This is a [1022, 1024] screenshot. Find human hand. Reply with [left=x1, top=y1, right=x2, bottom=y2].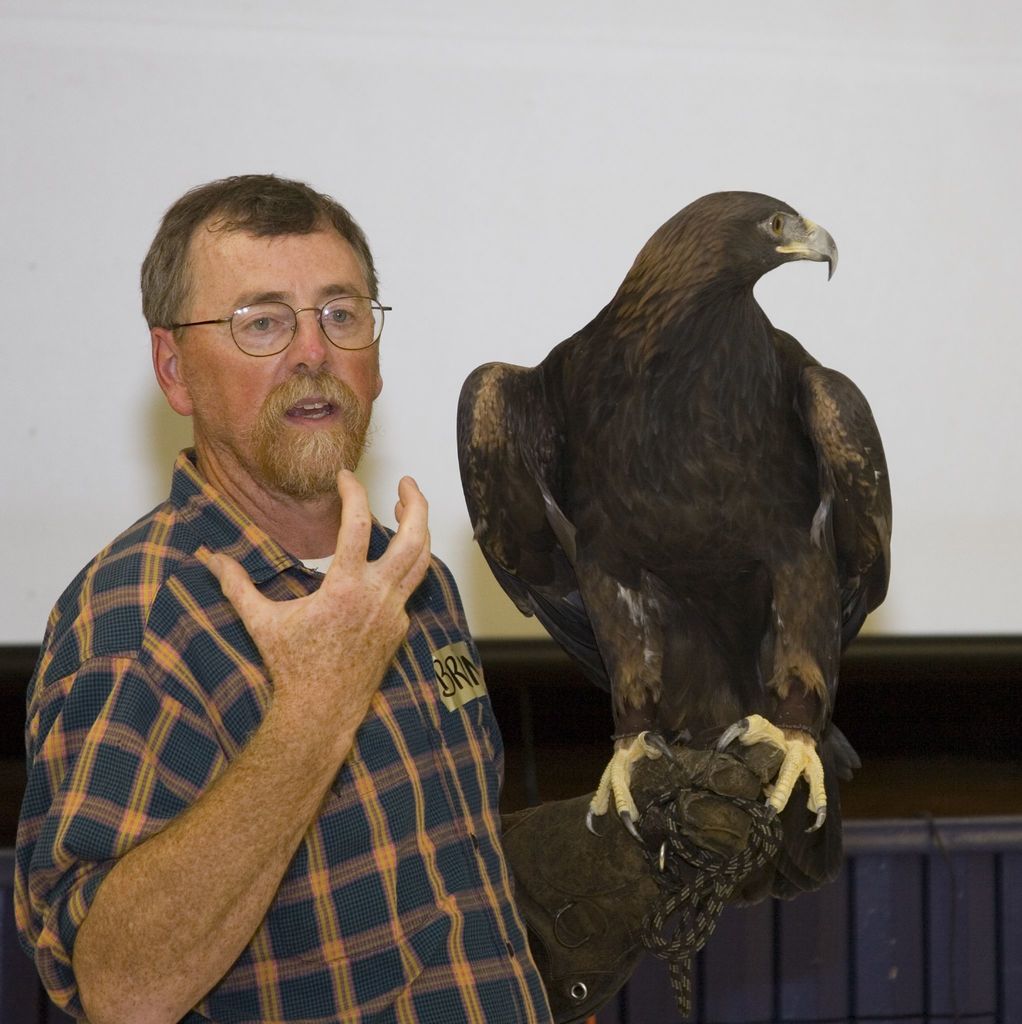
[left=262, top=464, right=451, bottom=740].
